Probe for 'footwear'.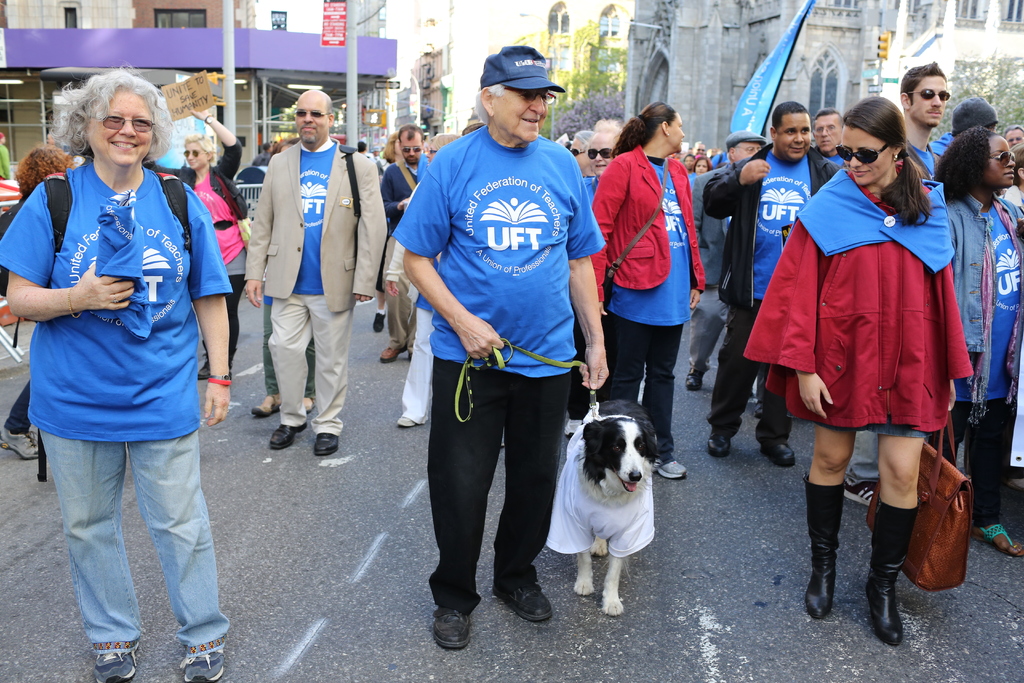
Probe result: (x1=867, y1=494, x2=922, y2=646).
